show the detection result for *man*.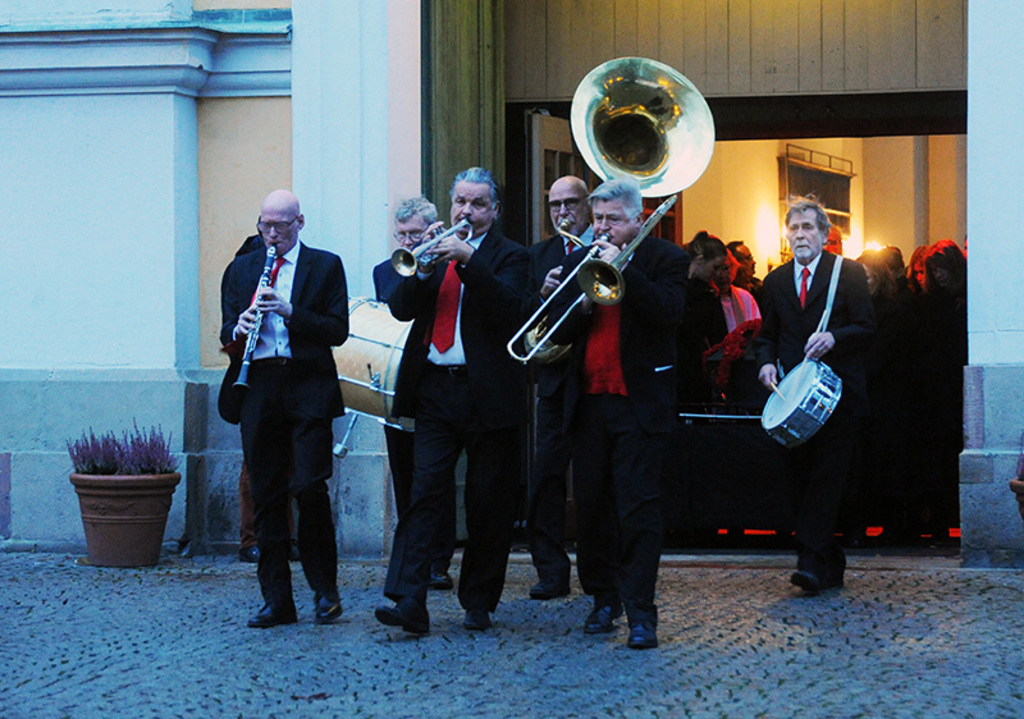
l=210, t=177, r=356, b=628.
